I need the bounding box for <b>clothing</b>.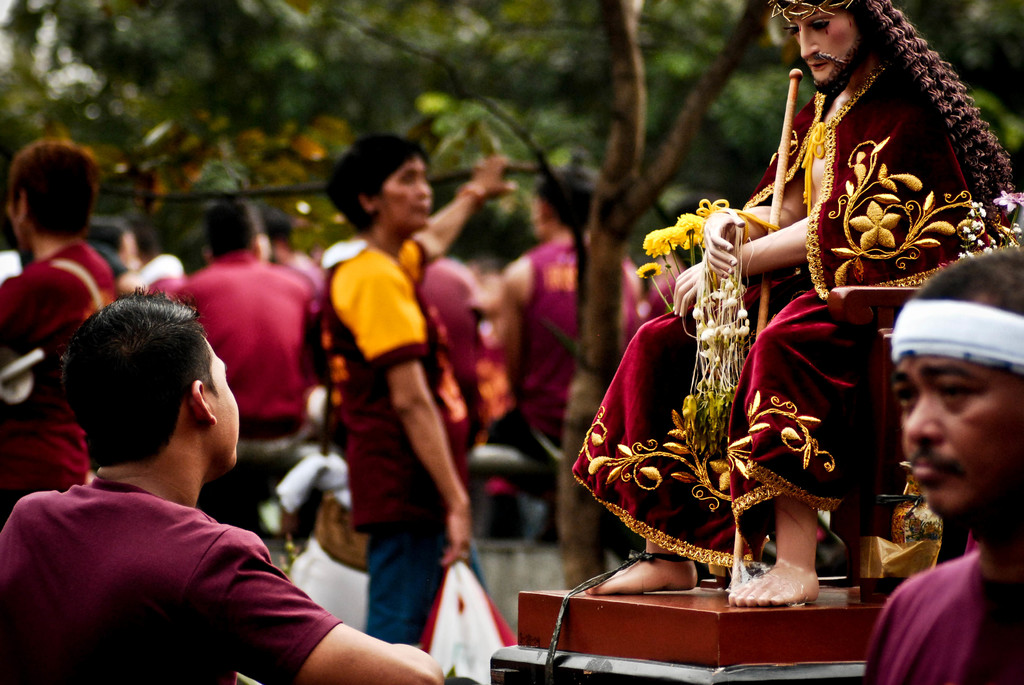
Here it is: (178,246,311,531).
